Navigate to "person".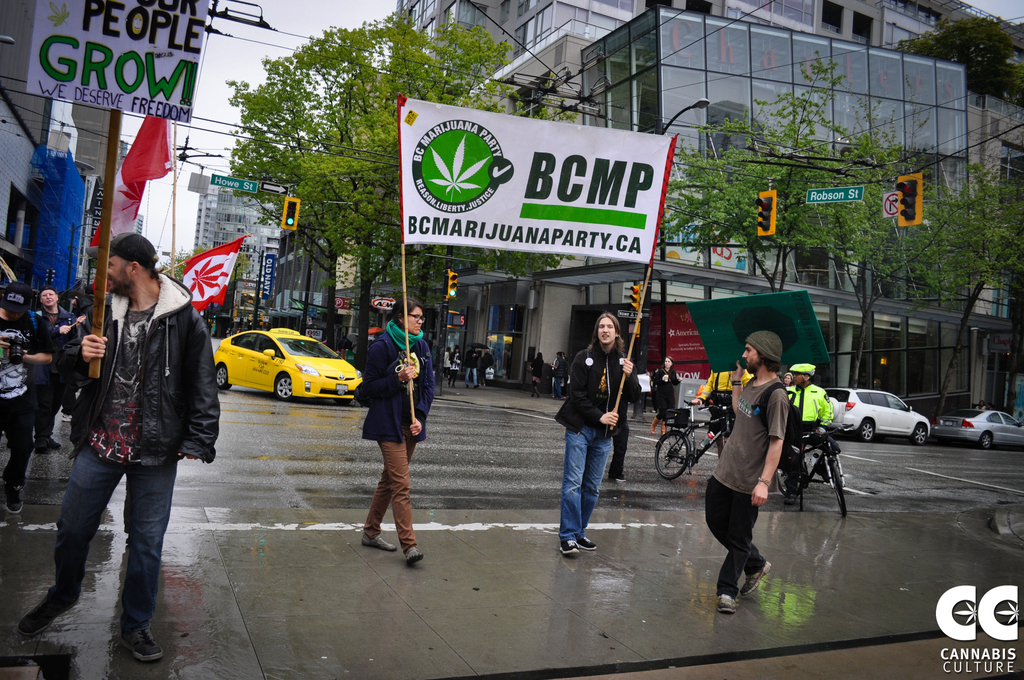
Navigation target: (479,350,495,388).
